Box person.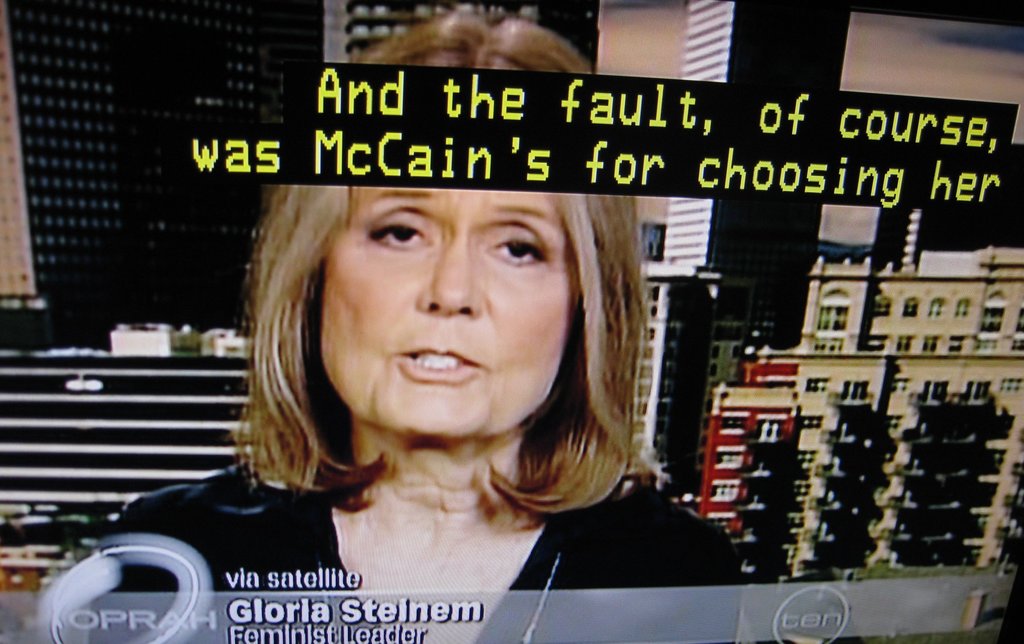
(left=131, top=122, right=776, bottom=613).
